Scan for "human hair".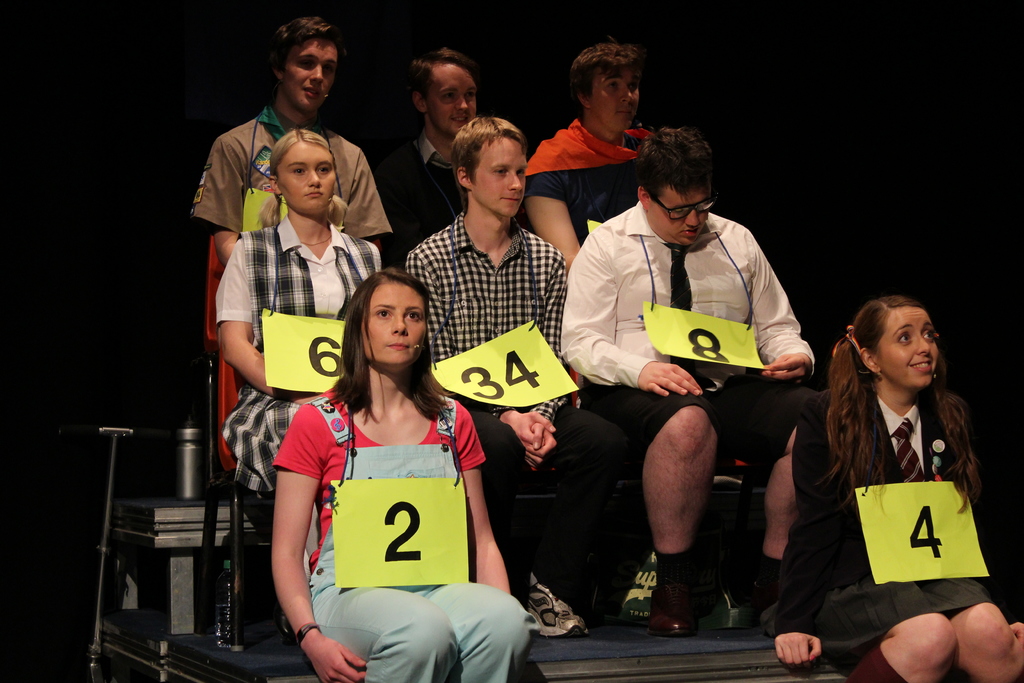
Scan result: [839, 291, 976, 494].
